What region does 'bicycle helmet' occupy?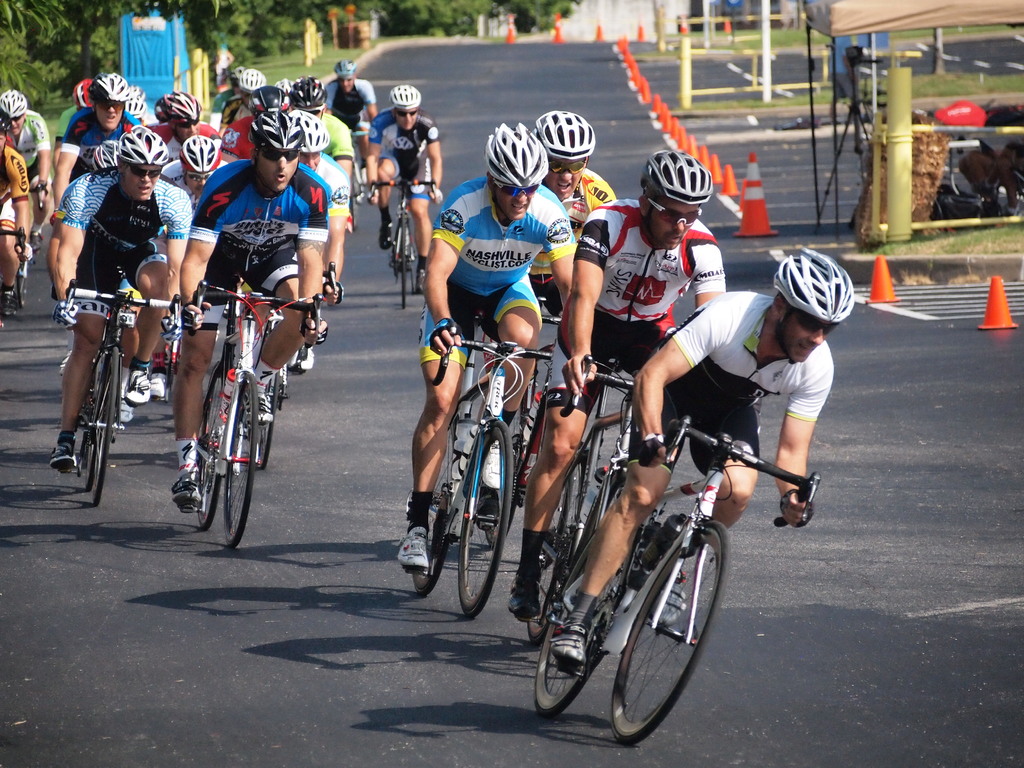
box(645, 150, 710, 203).
